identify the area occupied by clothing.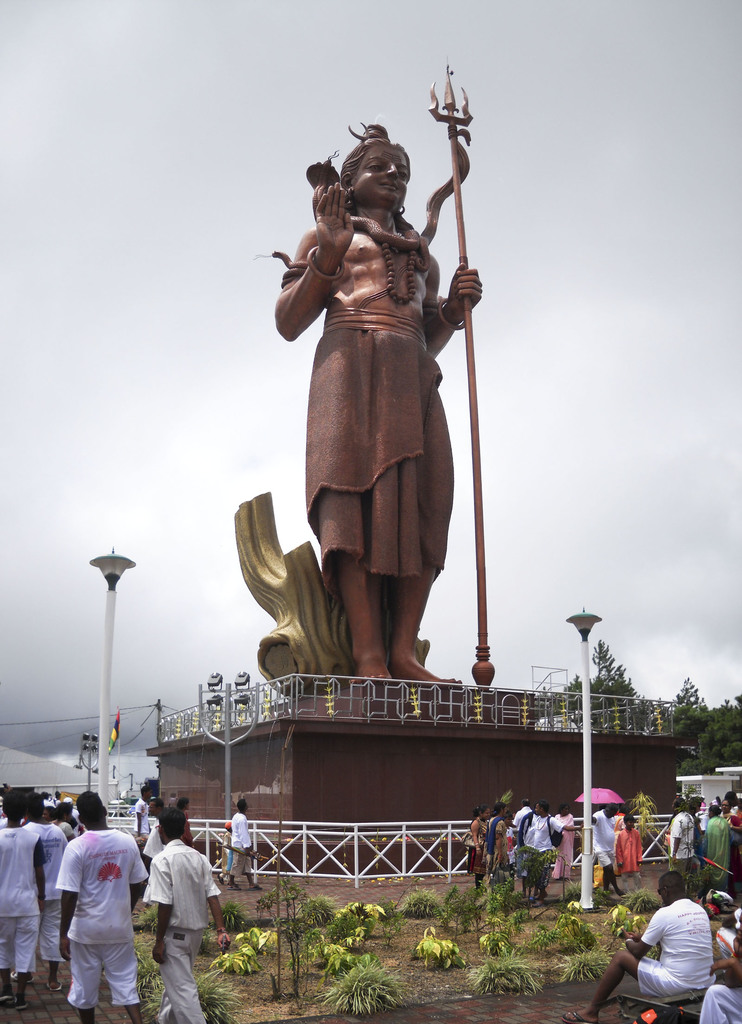
Area: 700,981,741,1023.
